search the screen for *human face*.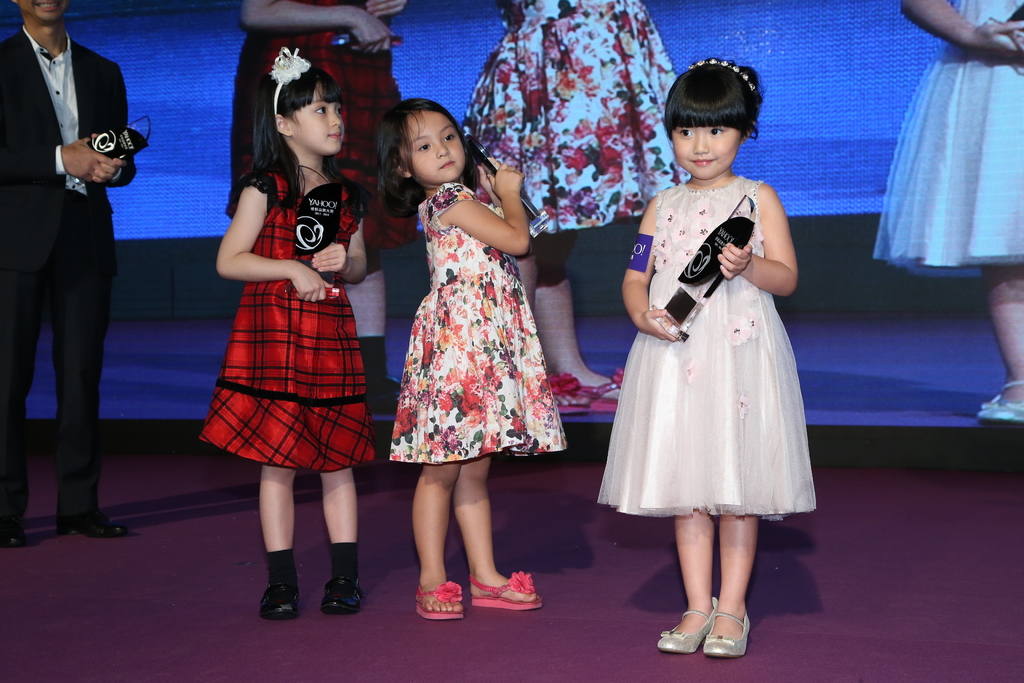
Found at detection(20, 0, 68, 20).
